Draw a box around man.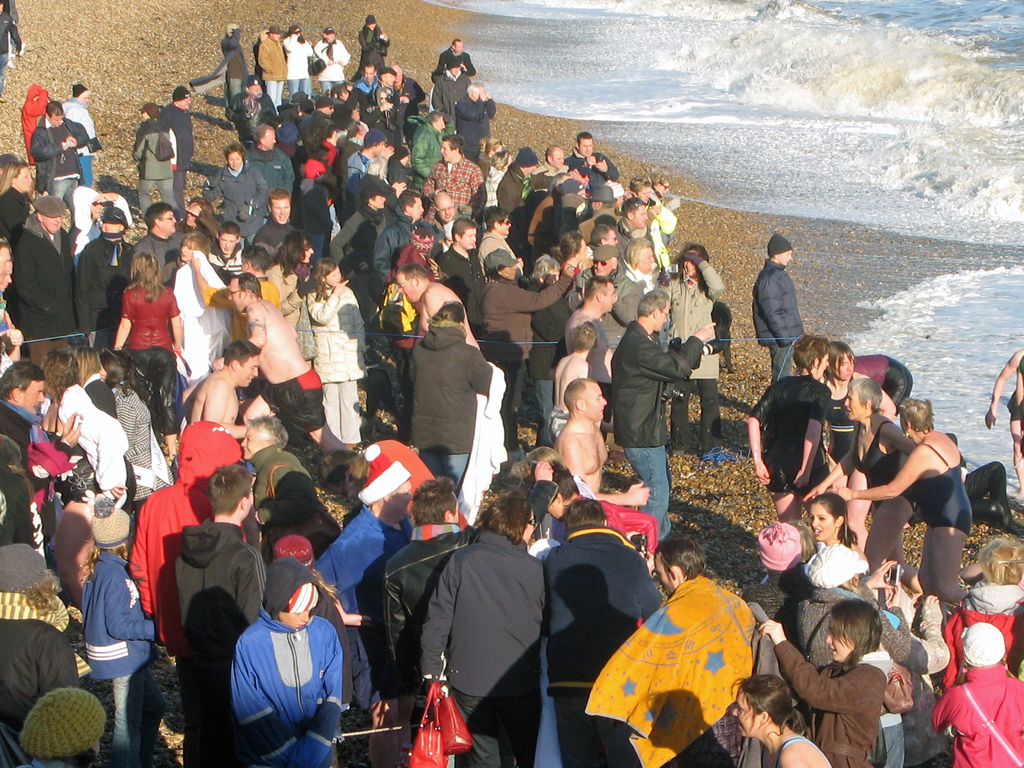
detection(754, 229, 803, 384).
